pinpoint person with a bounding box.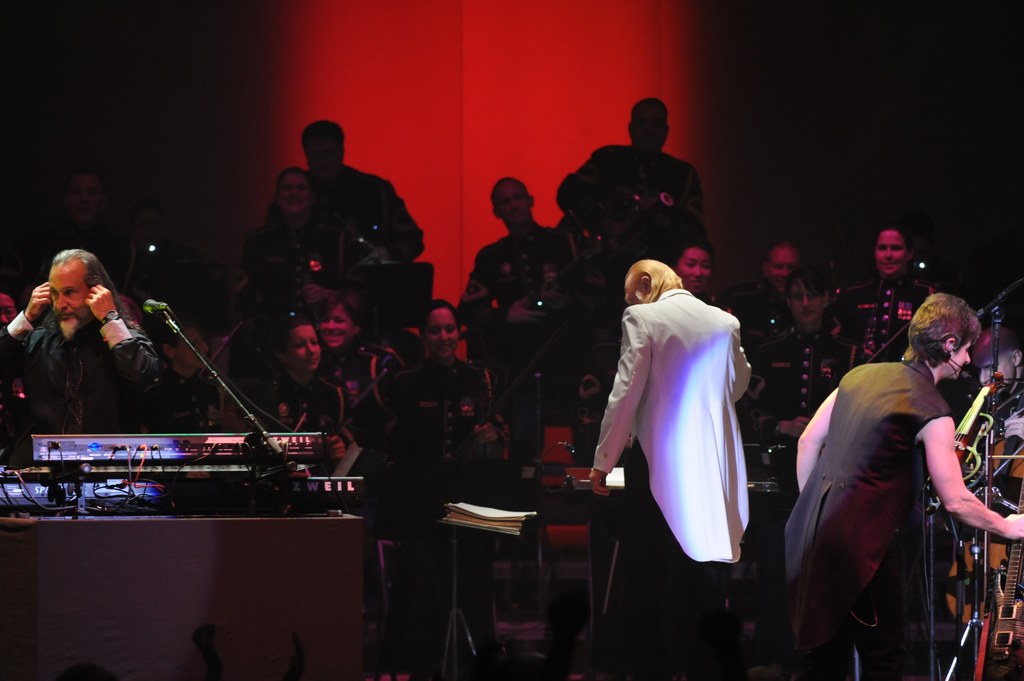
(left=137, top=310, right=248, bottom=431).
